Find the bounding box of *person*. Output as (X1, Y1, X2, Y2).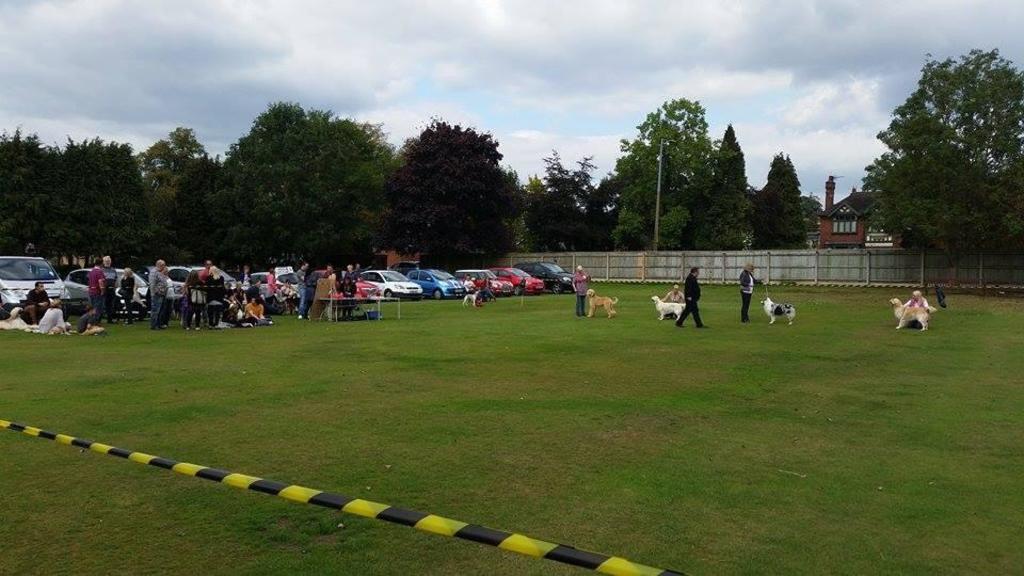
(570, 261, 598, 315).
